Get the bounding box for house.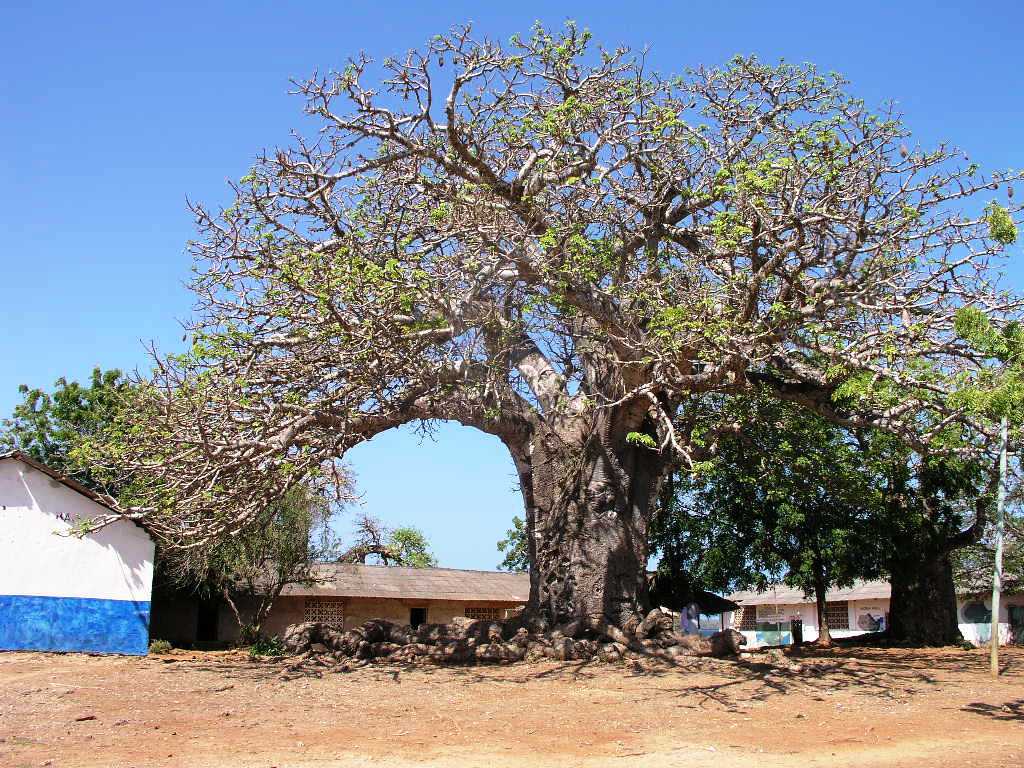
<box>0,438,169,659</box>.
